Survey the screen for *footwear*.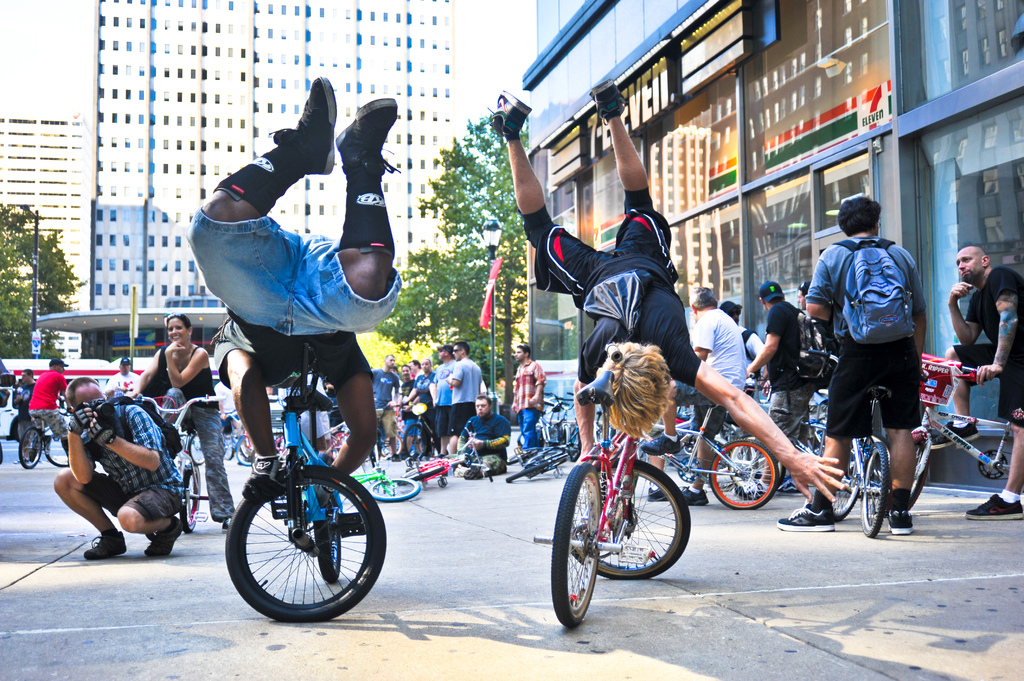
Survey found: region(774, 487, 825, 533).
